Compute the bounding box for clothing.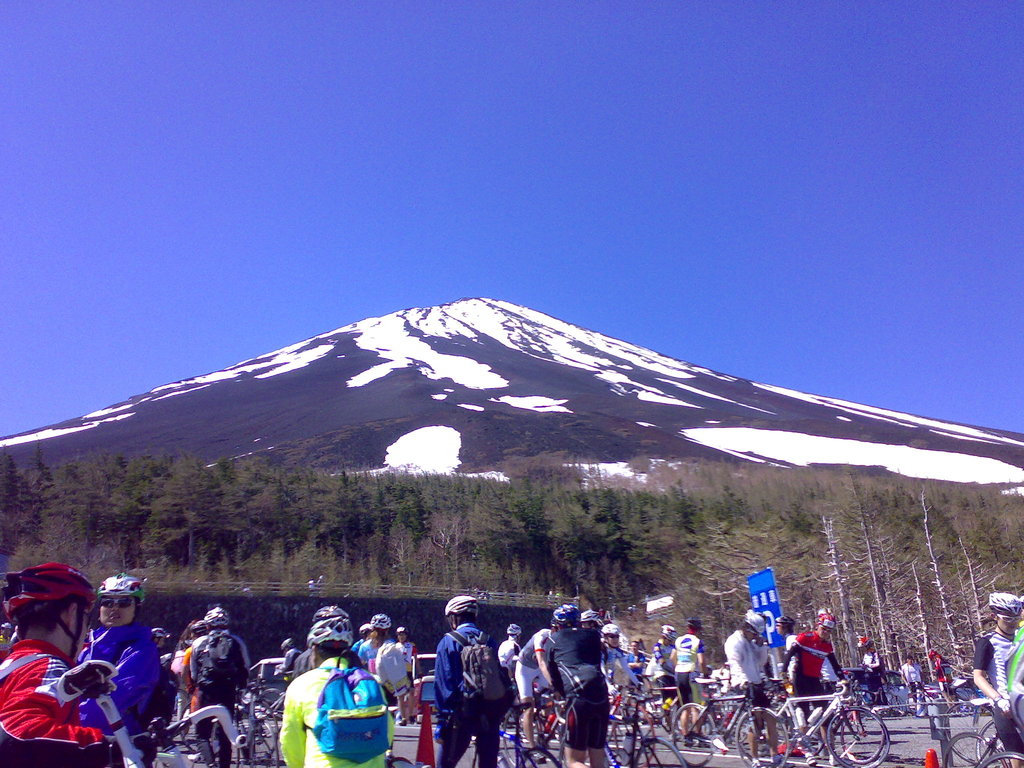
(367,637,413,706).
